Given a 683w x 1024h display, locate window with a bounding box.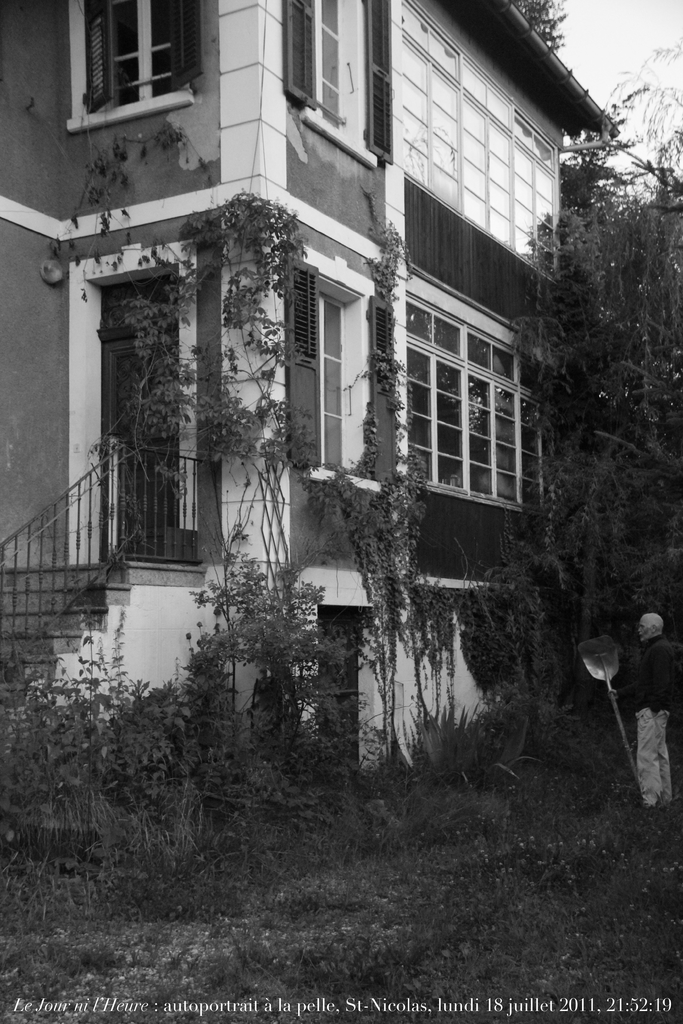
Located: 278/0/395/173.
